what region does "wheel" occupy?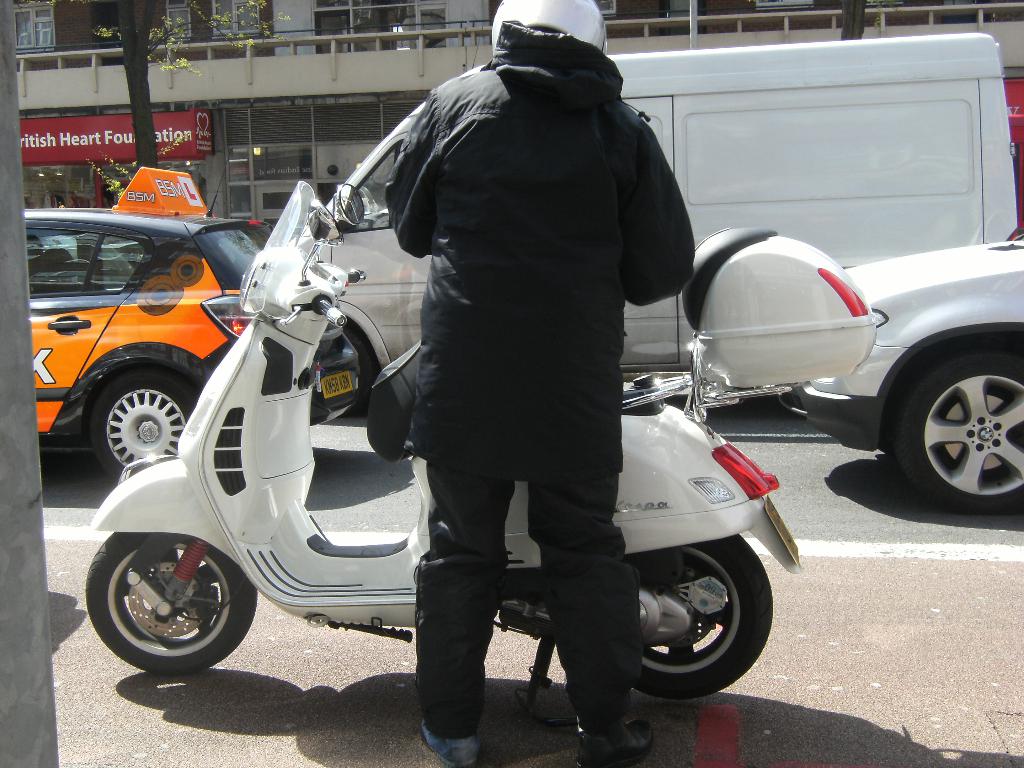
BBox(84, 525, 260, 671).
